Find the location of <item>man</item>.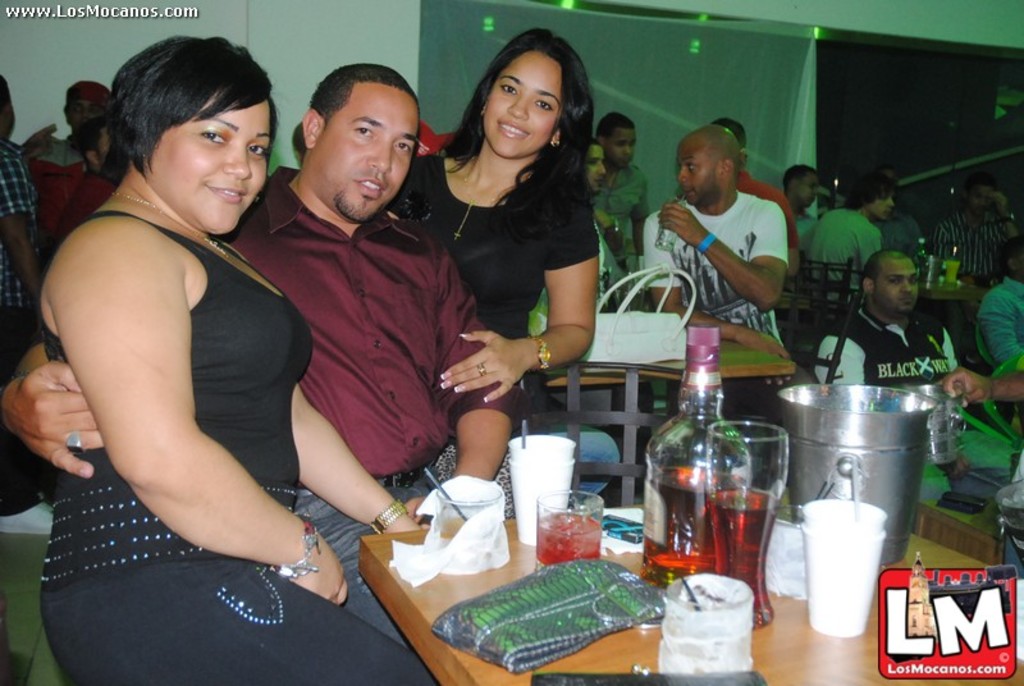
Location: bbox=[632, 122, 787, 417].
